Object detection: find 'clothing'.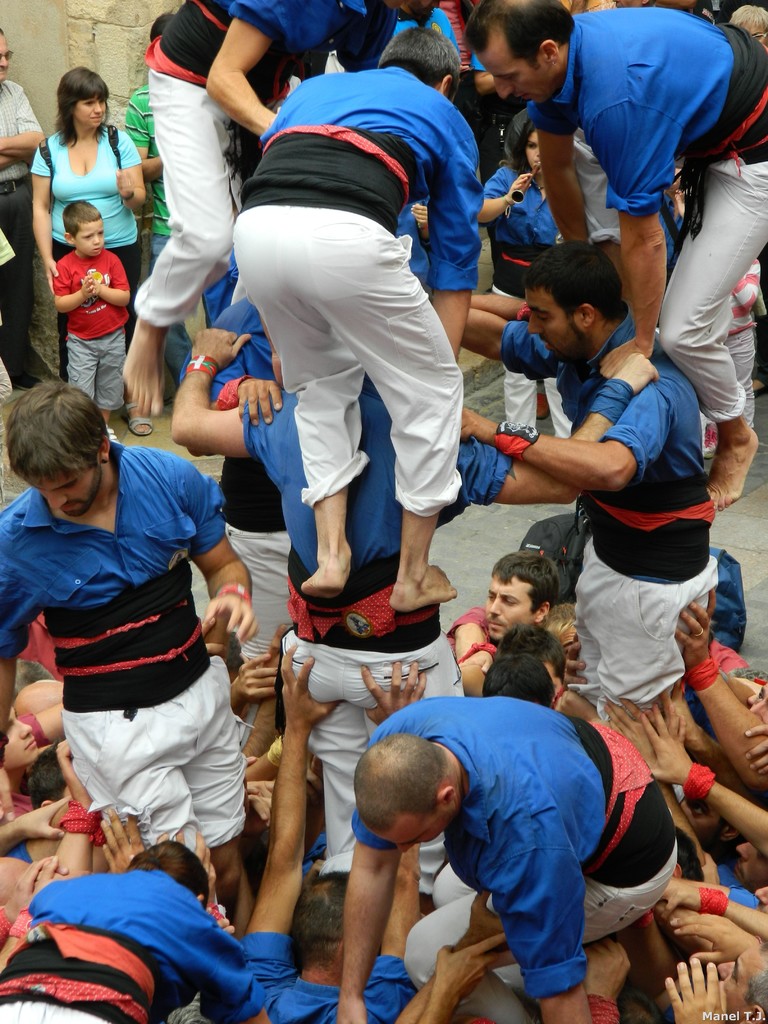
575, 138, 620, 241.
